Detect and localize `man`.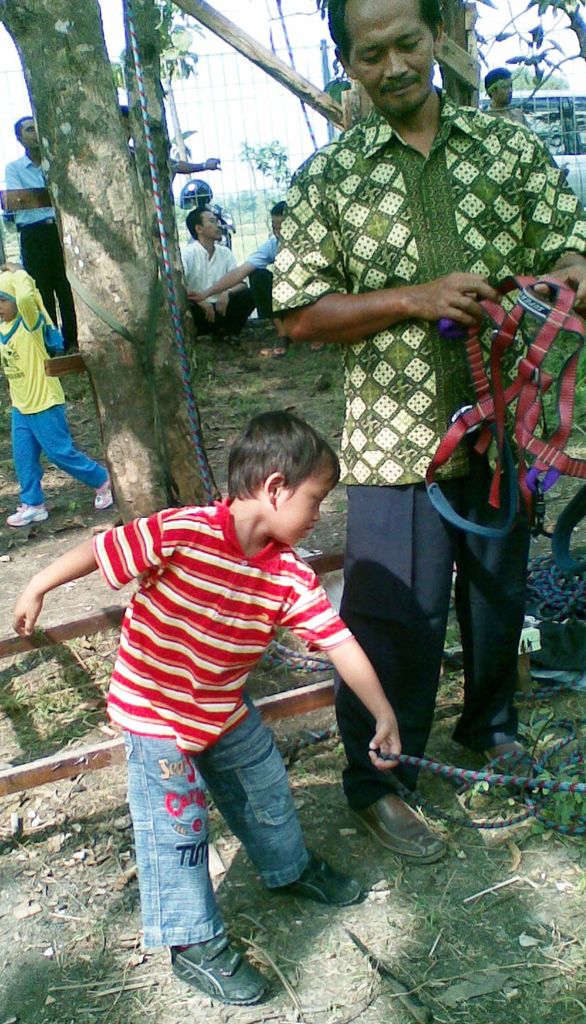
Localized at Rect(0, 115, 70, 350).
